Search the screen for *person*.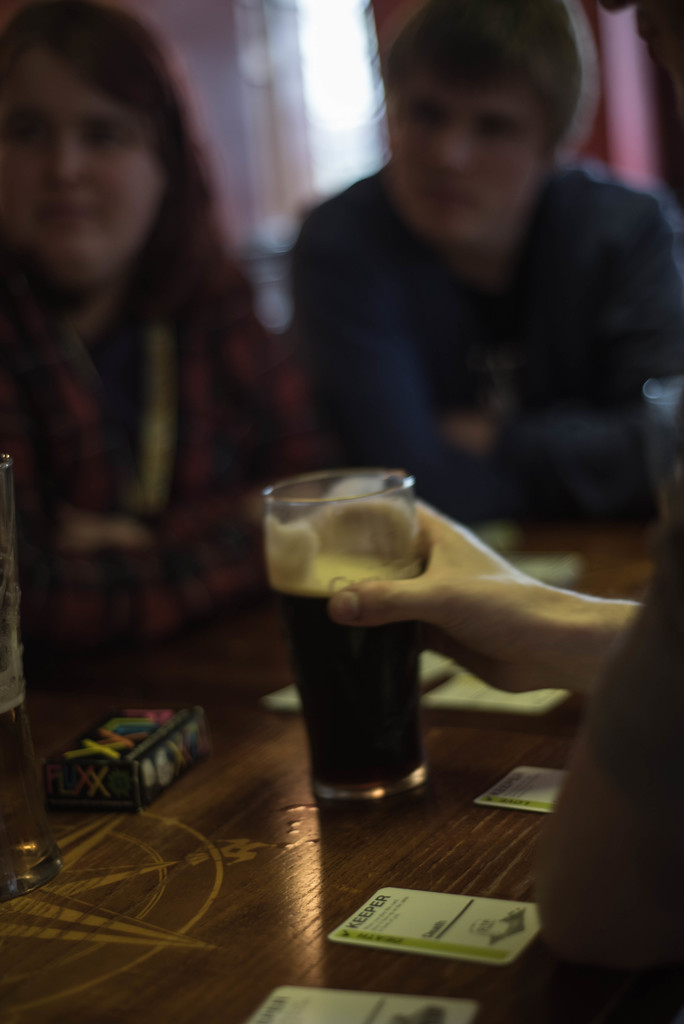
Found at 286:1:683:518.
